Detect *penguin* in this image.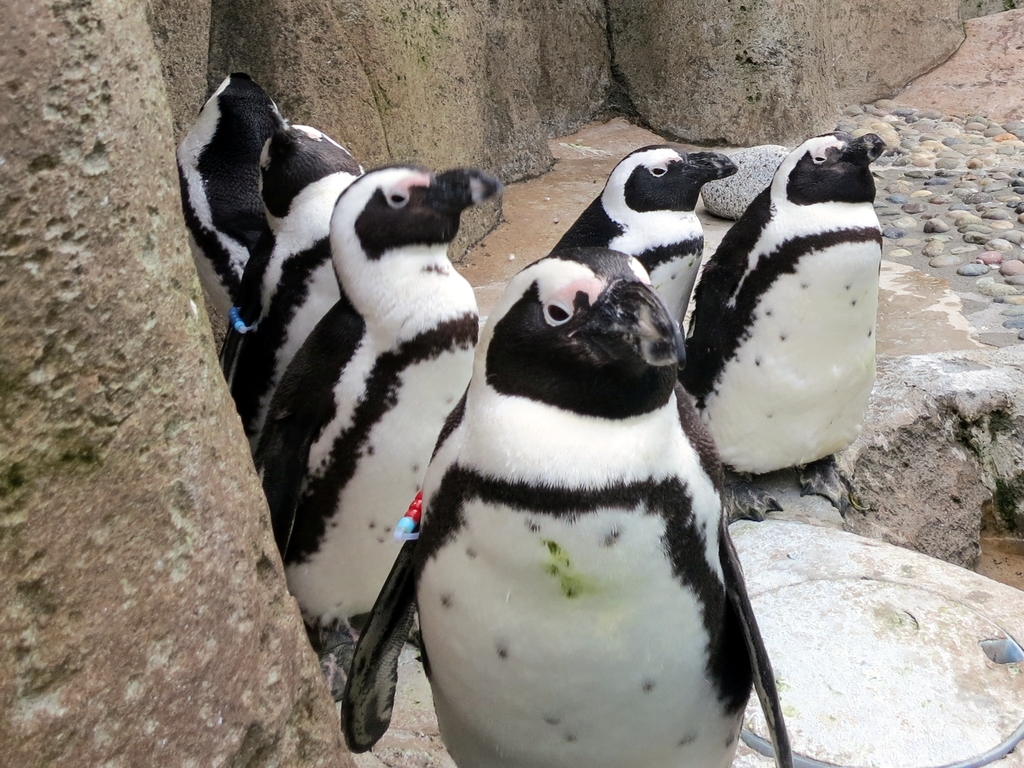
Detection: 249 159 500 689.
